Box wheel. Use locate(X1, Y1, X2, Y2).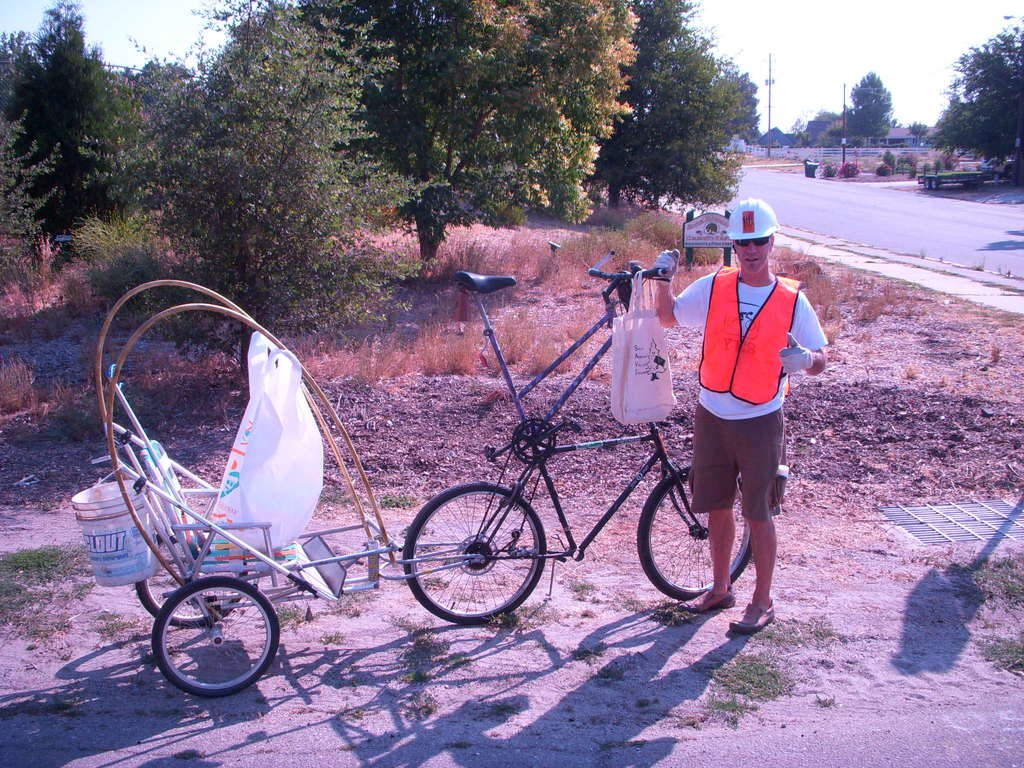
locate(142, 593, 274, 705).
